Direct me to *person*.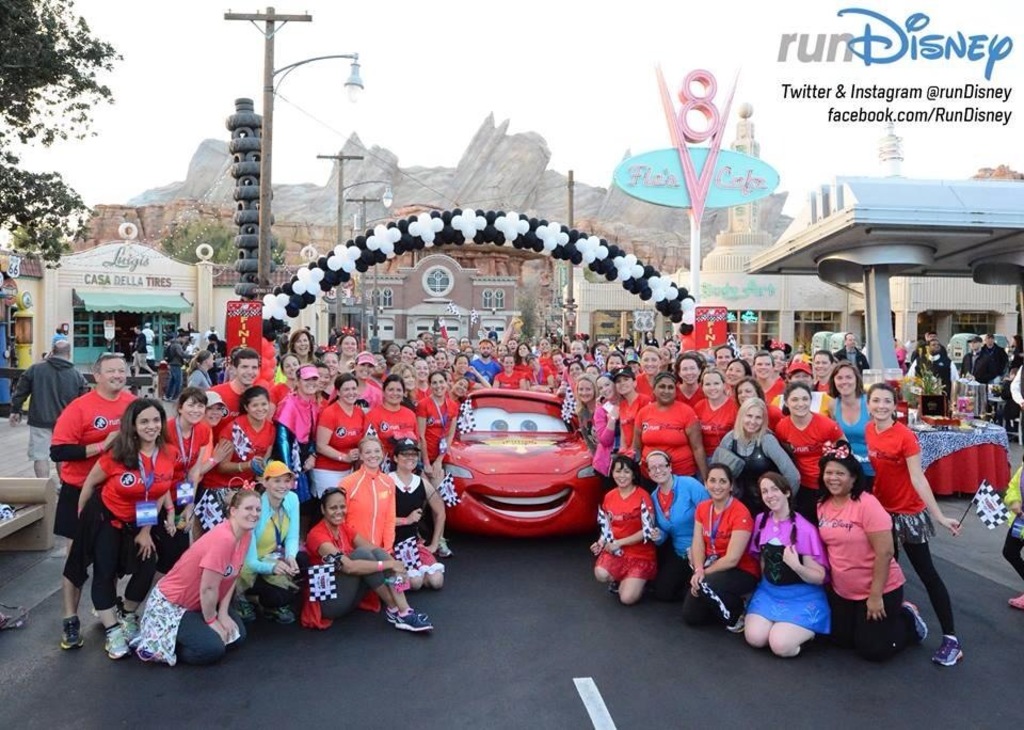
Direction: left=383, top=433, right=451, bottom=592.
